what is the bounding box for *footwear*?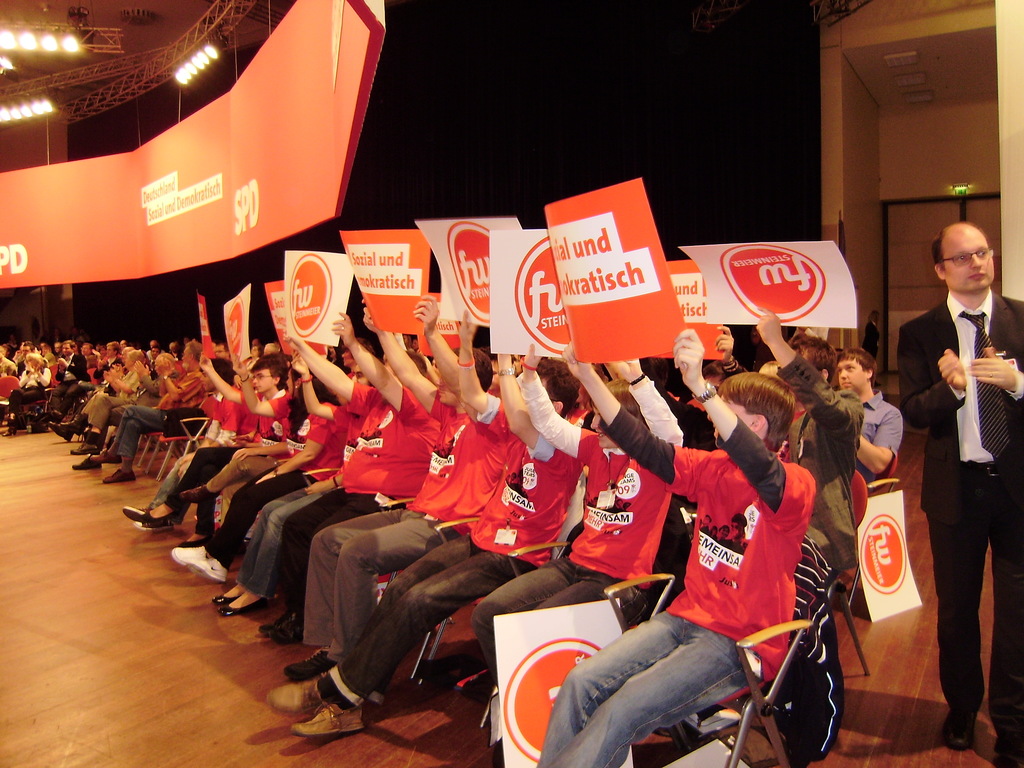
bbox=[98, 446, 119, 461].
